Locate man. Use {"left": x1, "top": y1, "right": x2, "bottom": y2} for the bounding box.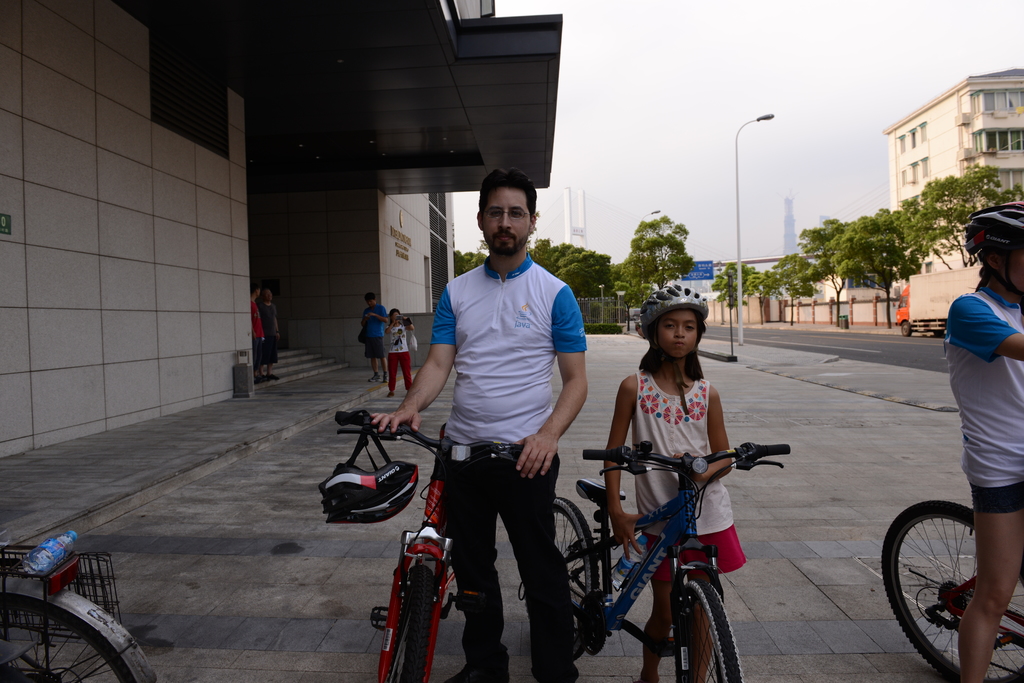
{"left": 371, "top": 168, "right": 586, "bottom": 682}.
